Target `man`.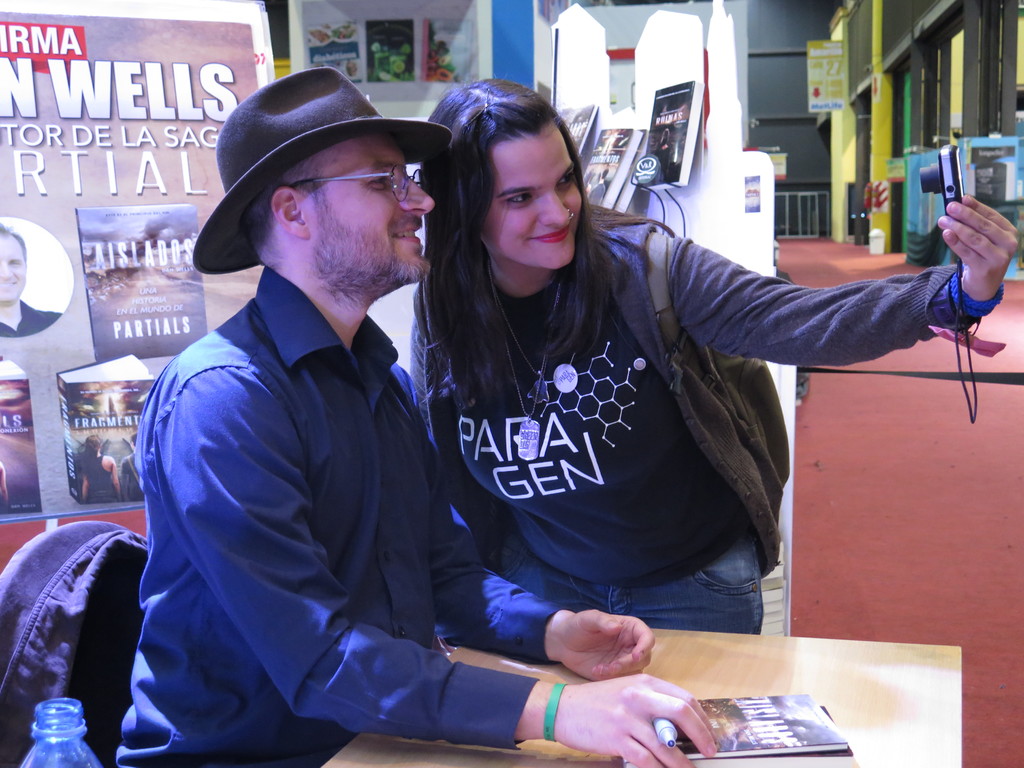
Target region: 170,51,701,744.
